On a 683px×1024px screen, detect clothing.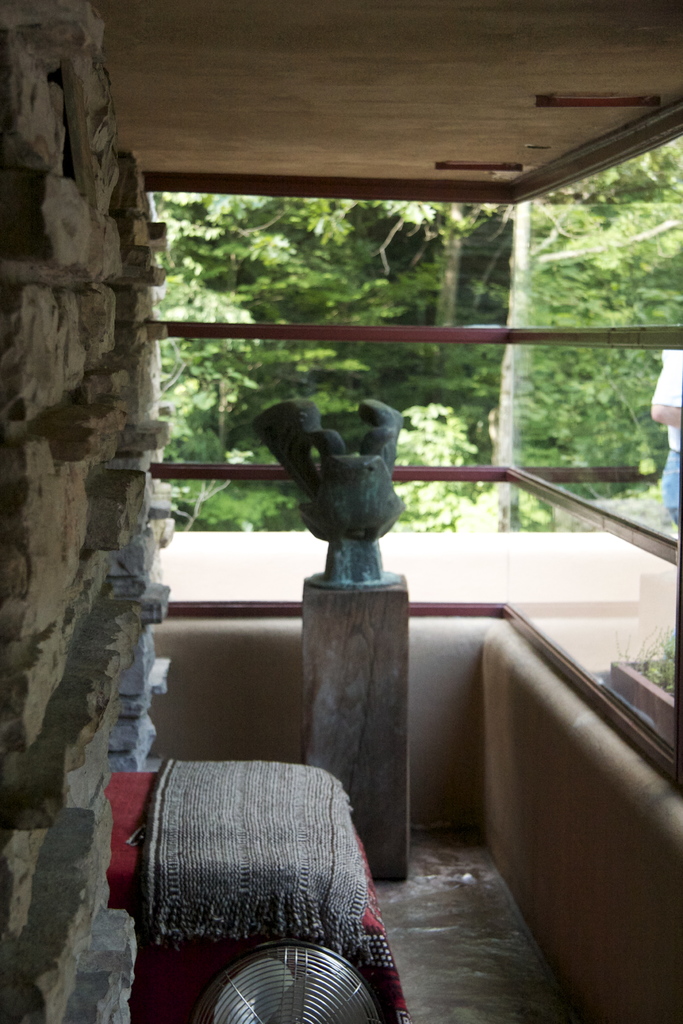
bbox=(651, 345, 682, 524).
